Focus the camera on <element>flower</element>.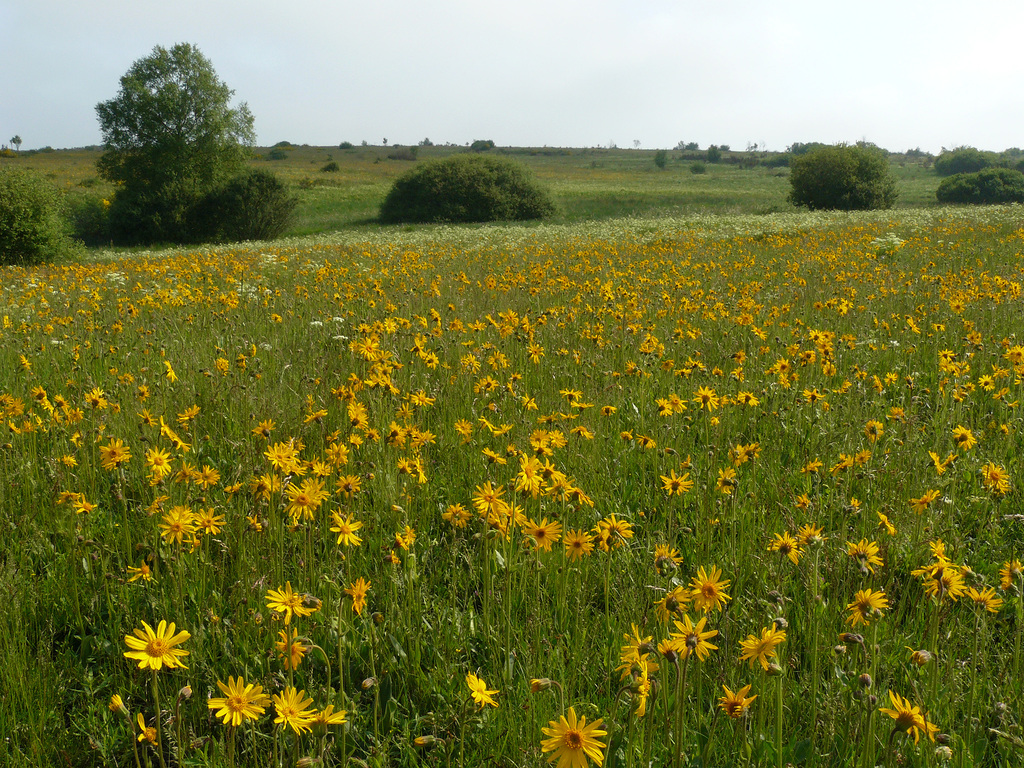
Focus region: select_region(123, 617, 195, 673).
